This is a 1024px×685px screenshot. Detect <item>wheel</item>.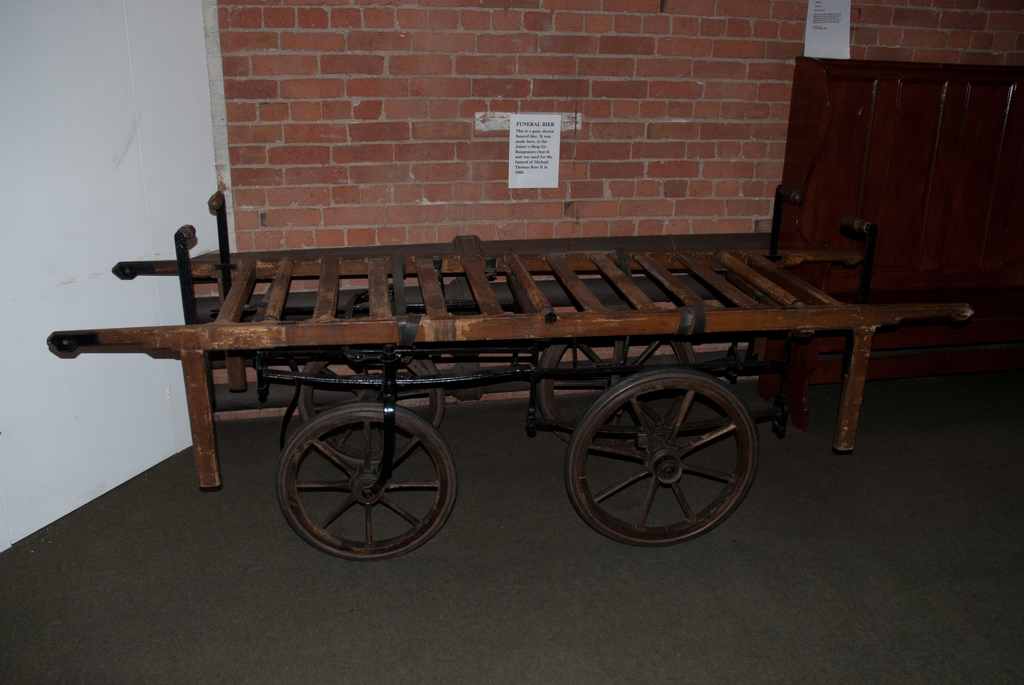
box(563, 369, 758, 539).
